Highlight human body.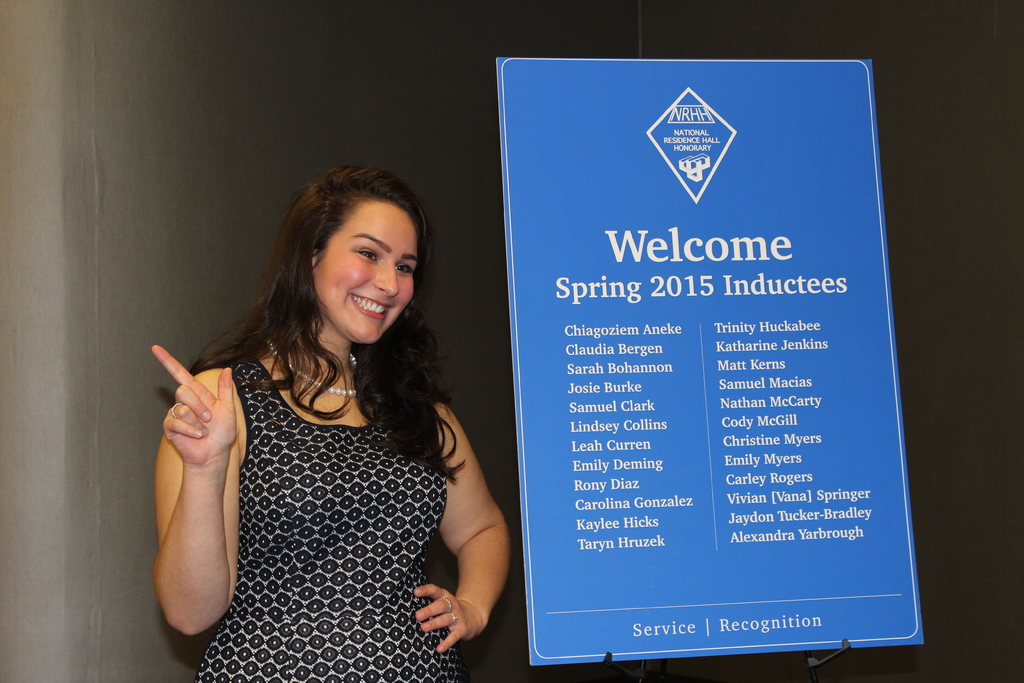
Highlighted region: 146/161/527/682.
